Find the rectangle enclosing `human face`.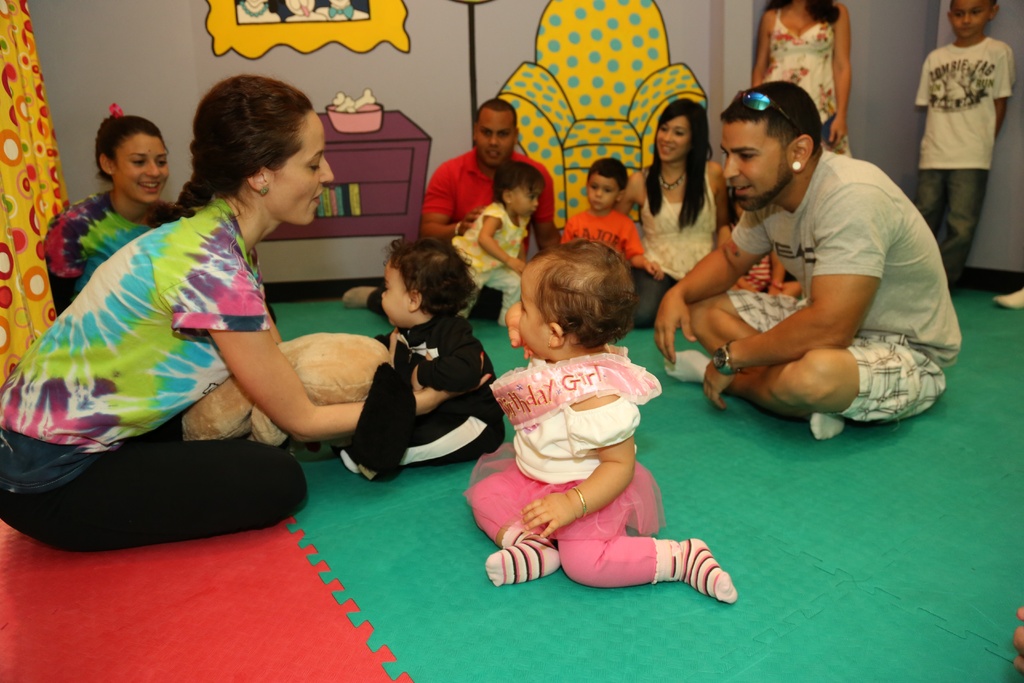
{"left": 591, "top": 171, "right": 612, "bottom": 214}.
